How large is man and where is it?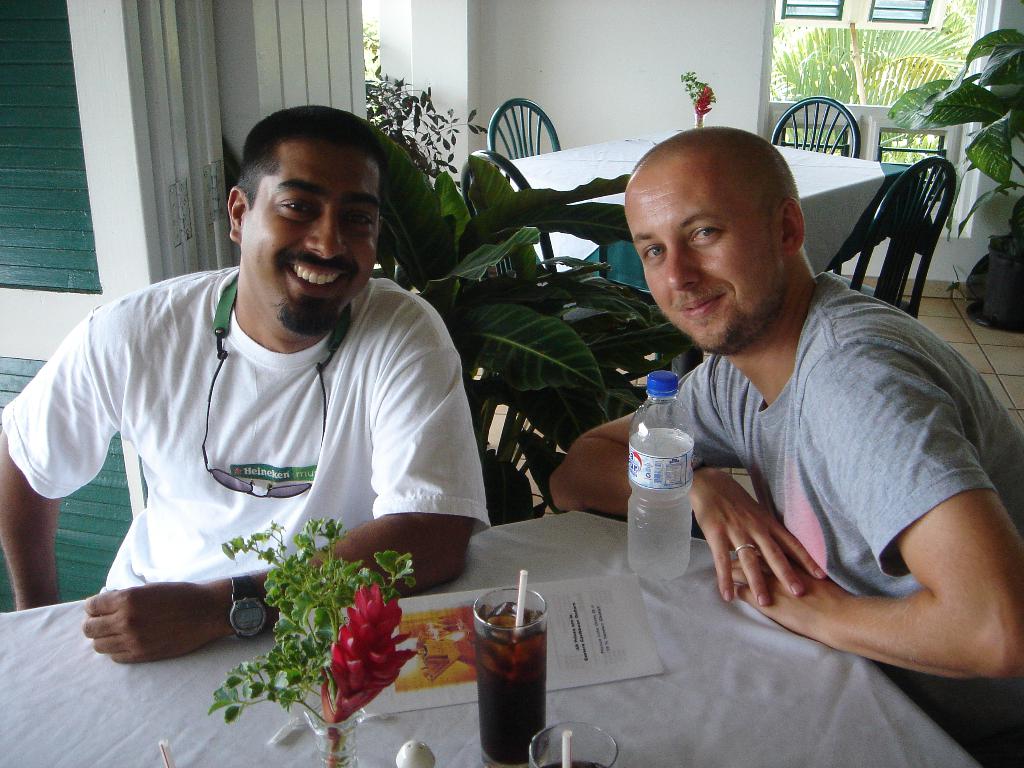
Bounding box: BBox(573, 110, 994, 676).
